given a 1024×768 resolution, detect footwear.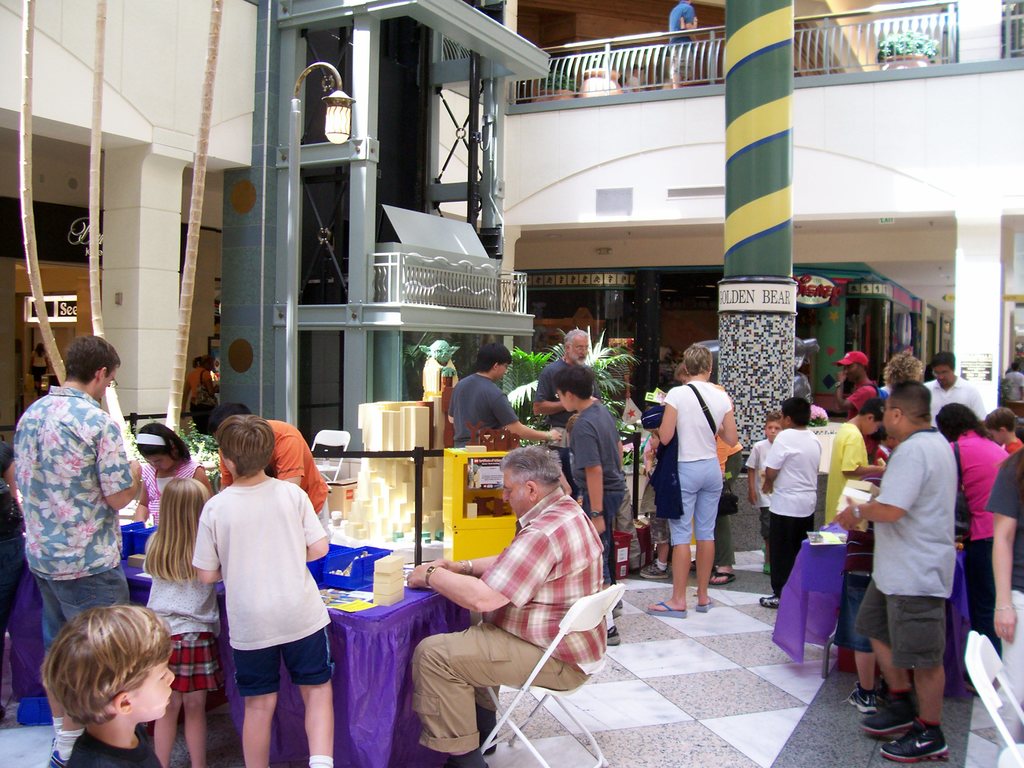
detection(648, 591, 695, 623).
